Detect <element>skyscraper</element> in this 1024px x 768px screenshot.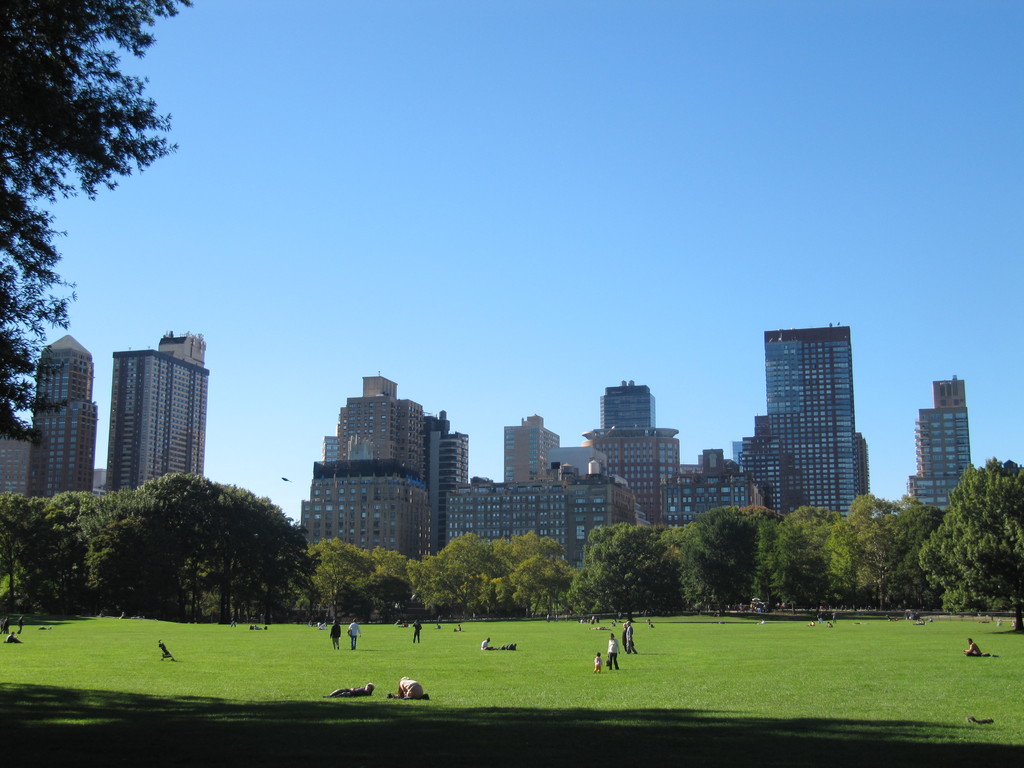
Detection: x1=499, y1=420, x2=564, y2=492.
